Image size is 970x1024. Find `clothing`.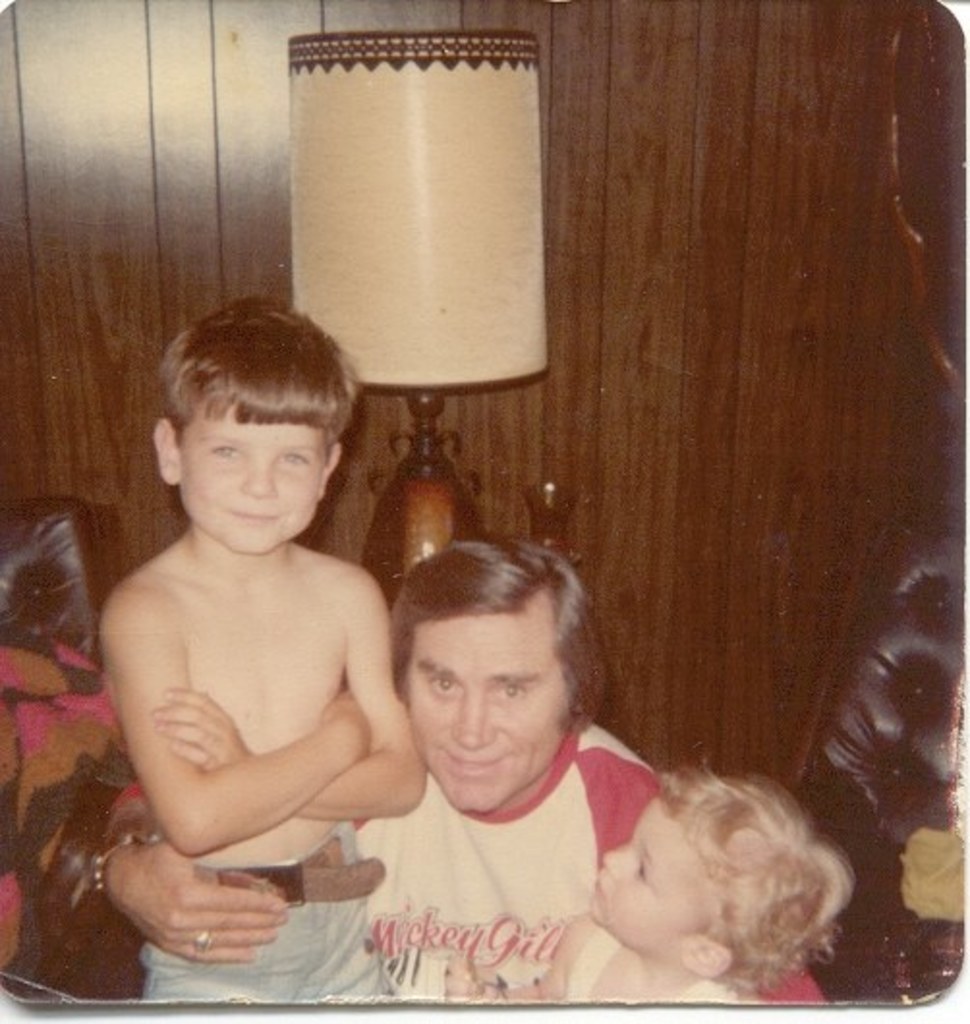
568,924,732,1005.
